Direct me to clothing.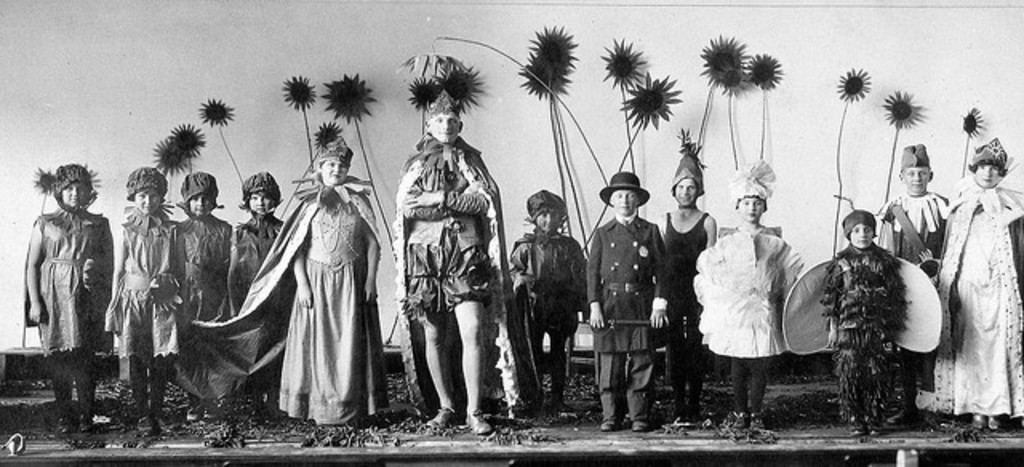
Direction: [x1=394, y1=146, x2=496, y2=411].
